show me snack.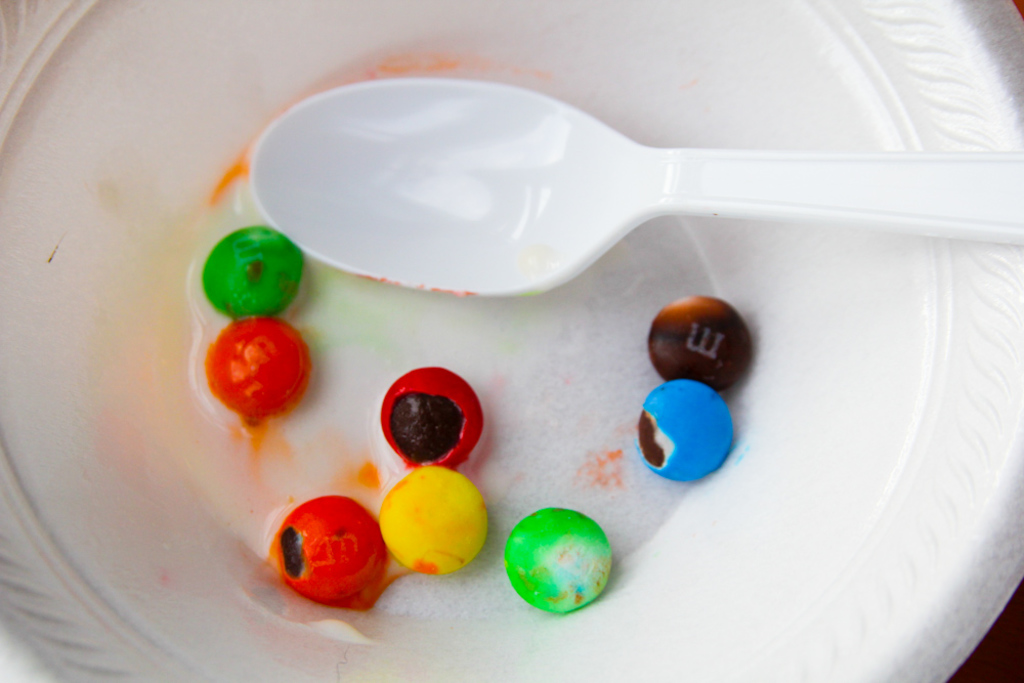
snack is here: bbox=[635, 376, 737, 484].
